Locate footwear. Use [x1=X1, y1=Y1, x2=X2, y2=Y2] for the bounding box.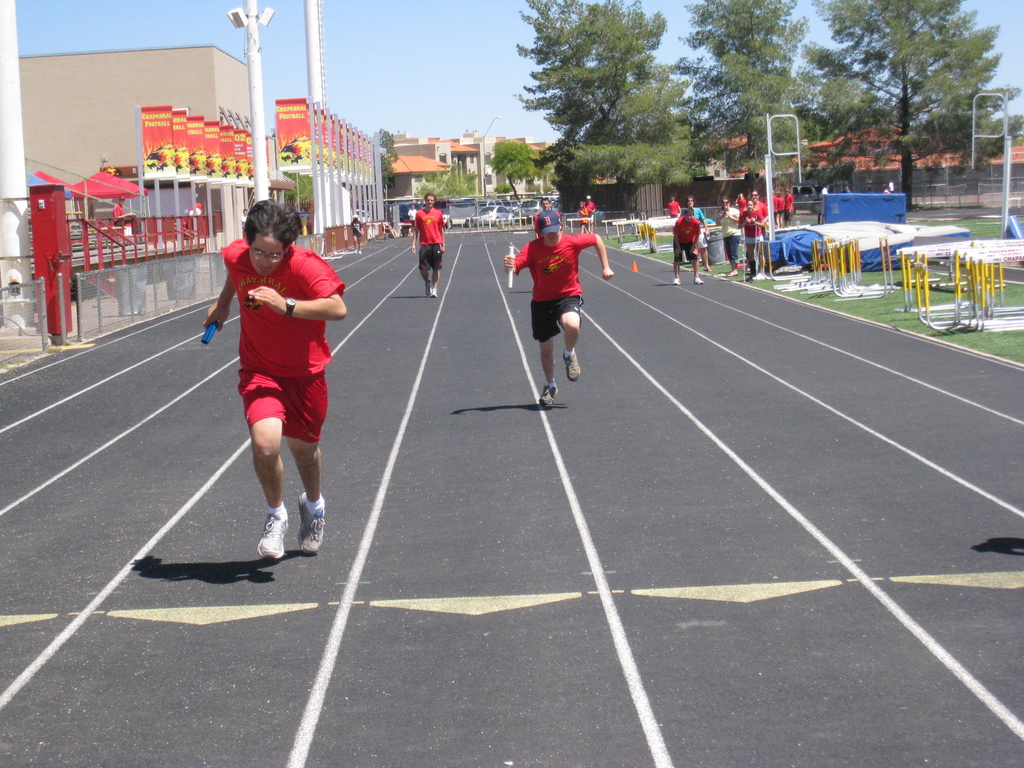
[x1=541, y1=382, x2=558, y2=406].
